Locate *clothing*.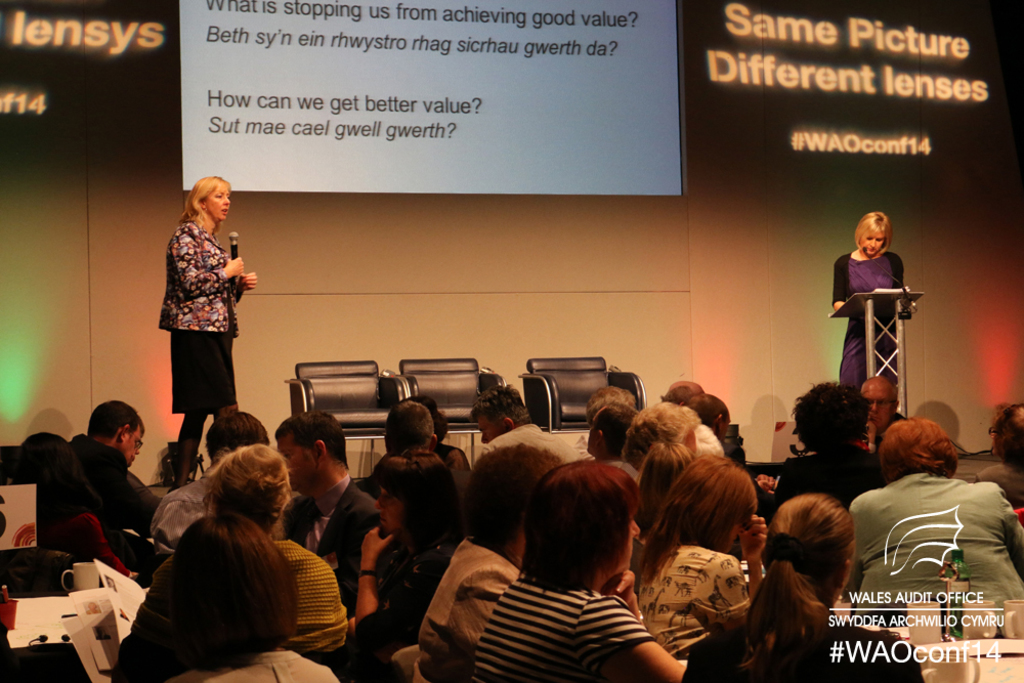
Bounding box: (left=828, top=253, right=908, bottom=387).
